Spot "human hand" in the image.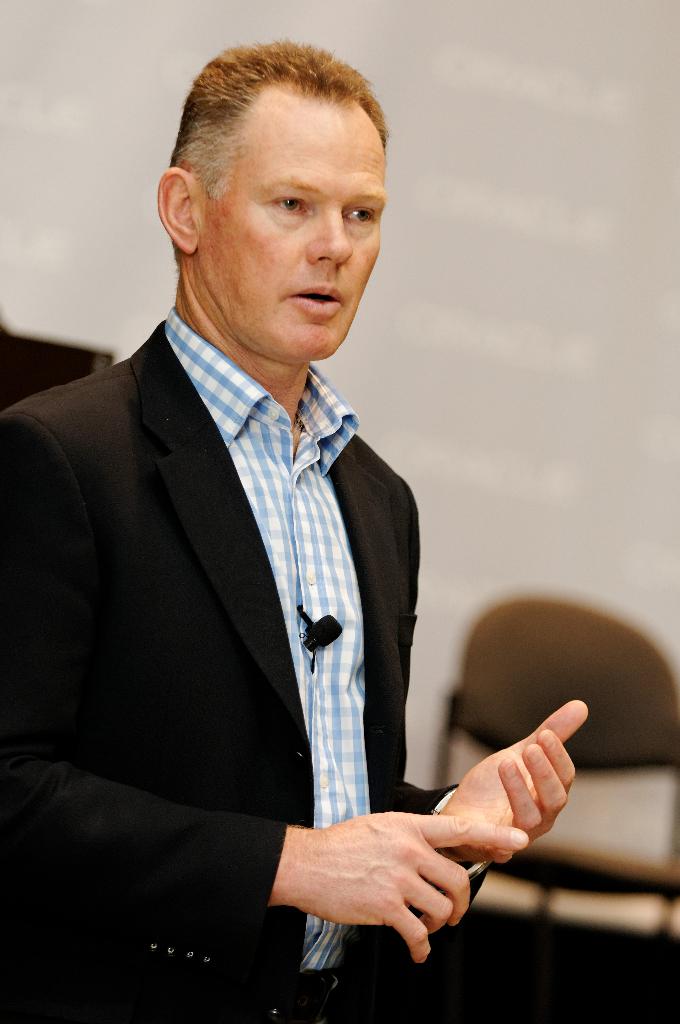
"human hand" found at left=439, top=698, right=592, bottom=867.
